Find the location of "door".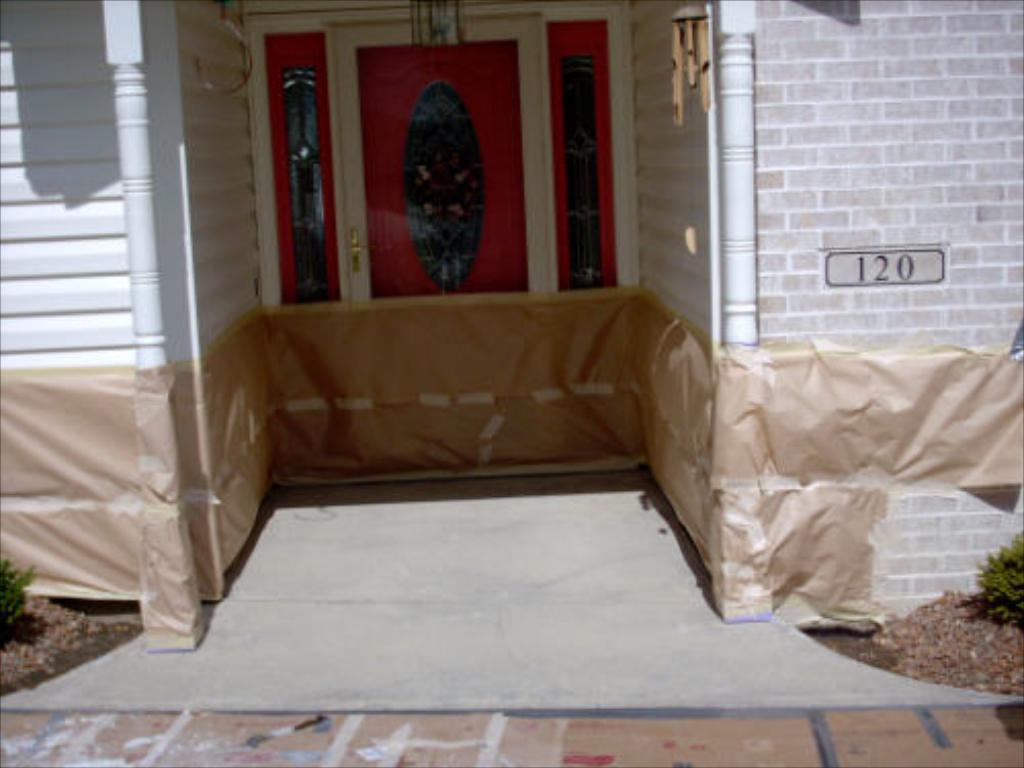
Location: 348 43 551 305.
